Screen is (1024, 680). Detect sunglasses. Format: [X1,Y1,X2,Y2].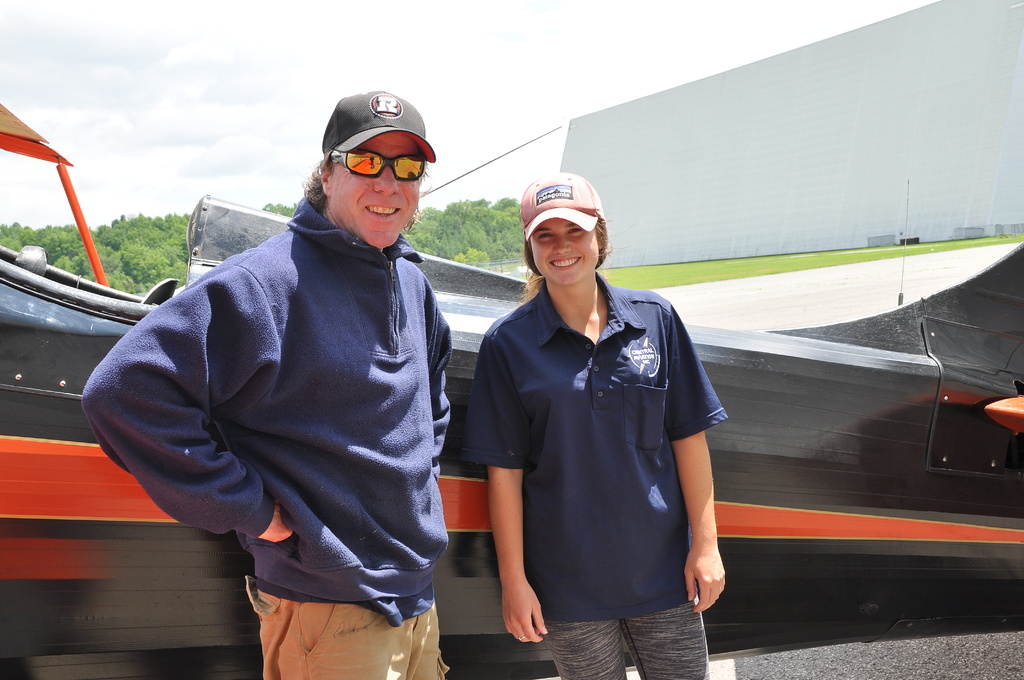
[326,149,424,184].
